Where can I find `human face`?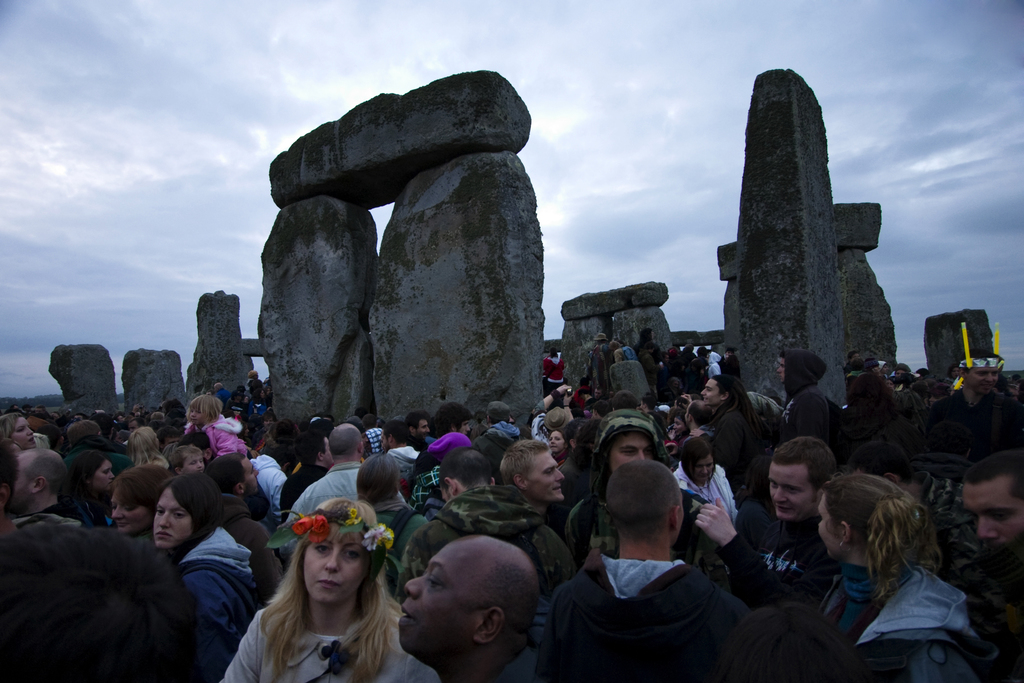
You can find it at Rect(617, 436, 647, 466).
